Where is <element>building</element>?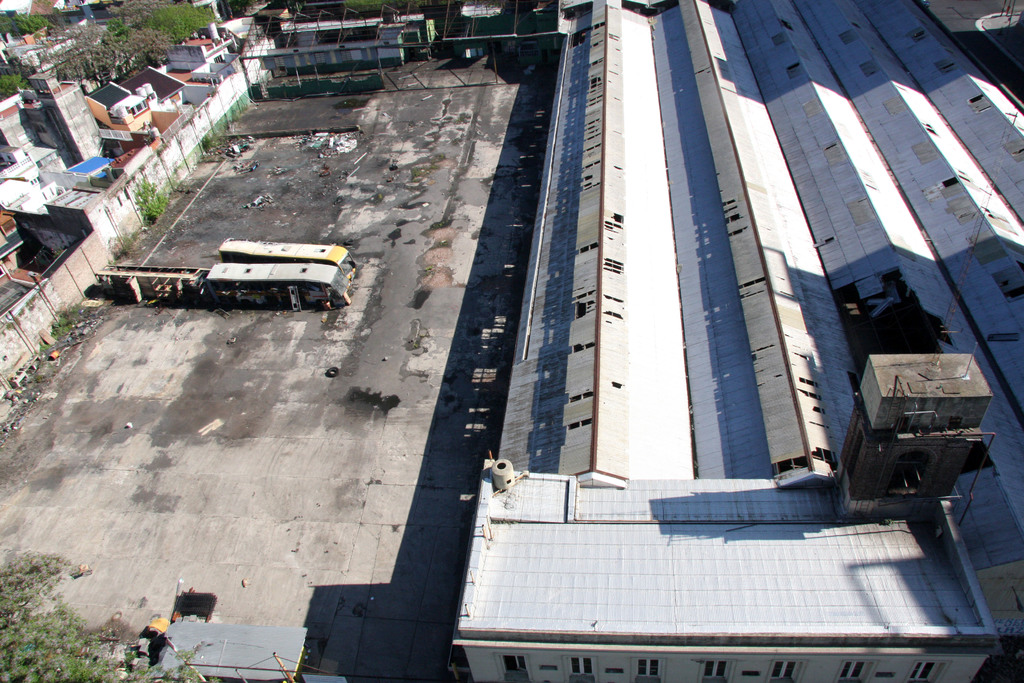
{"x1": 453, "y1": 352, "x2": 1007, "y2": 679}.
